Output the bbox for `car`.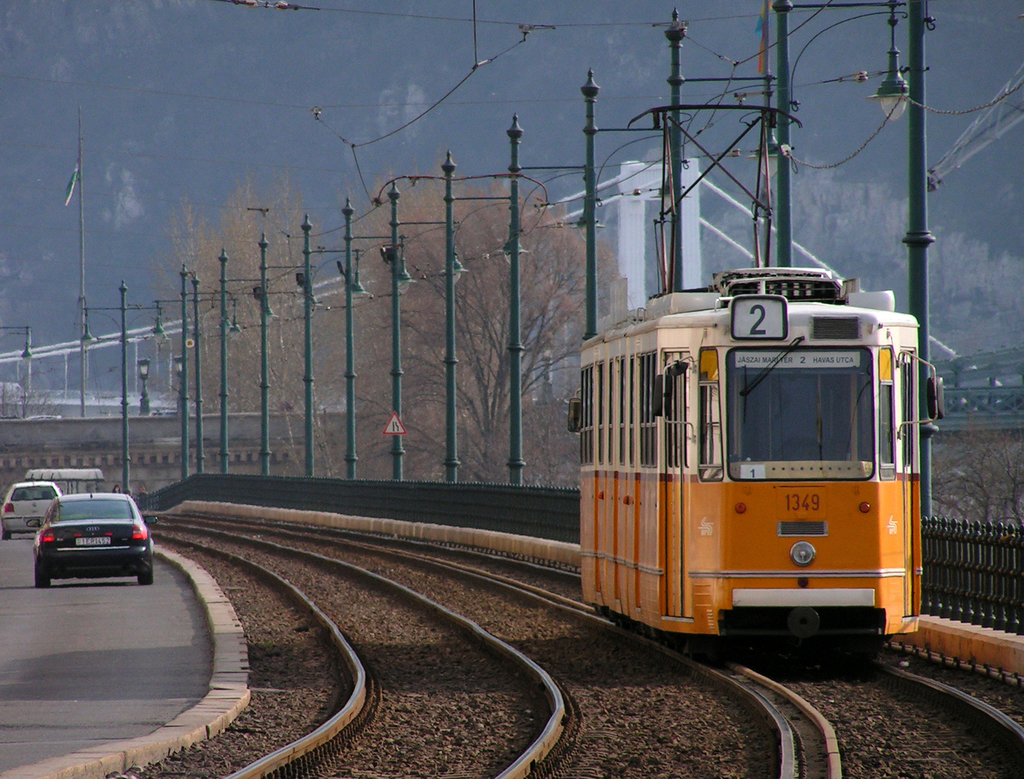
x1=33 y1=489 x2=157 y2=588.
